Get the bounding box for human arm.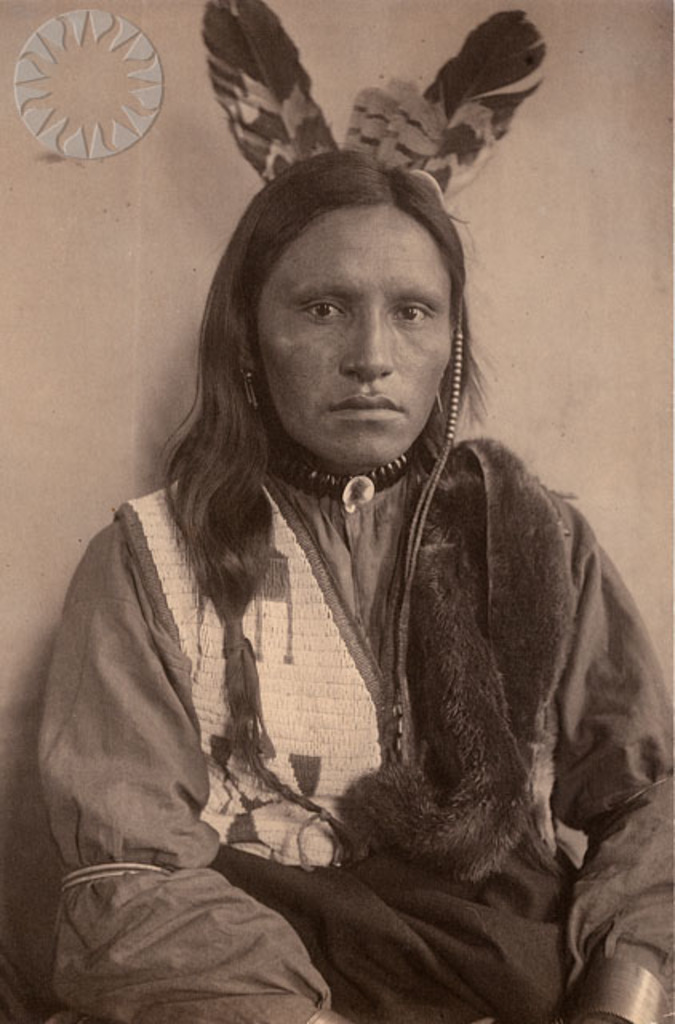
(left=550, top=475, right=673, bottom=1022).
